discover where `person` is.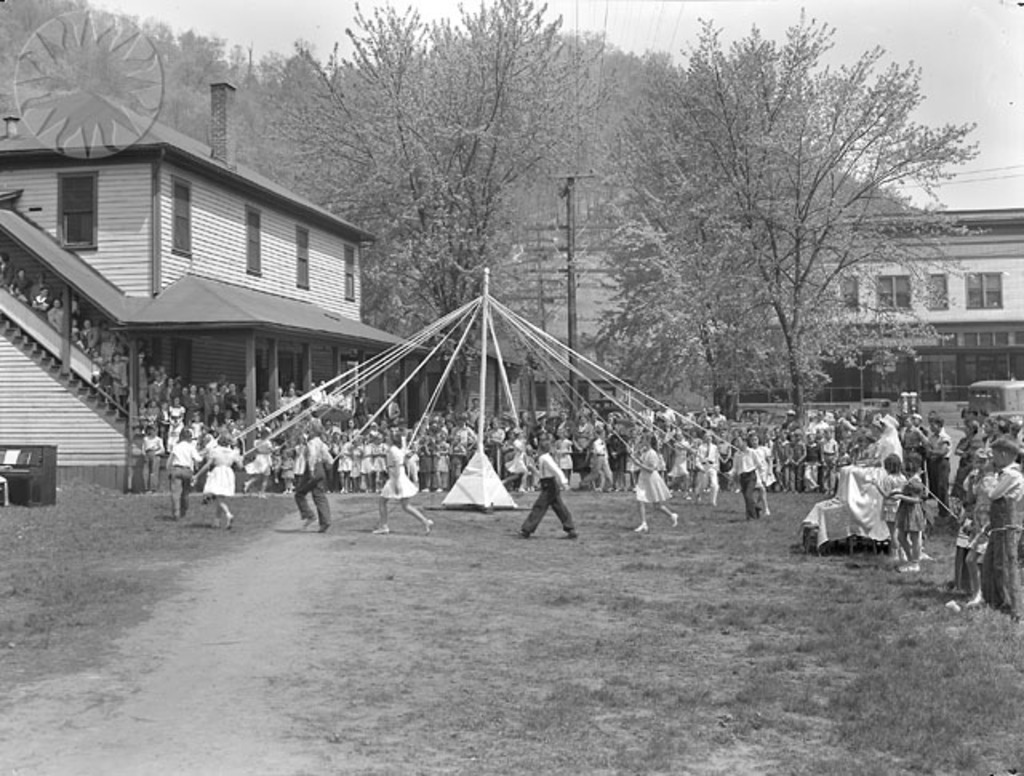
Discovered at crop(802, 430, 821, 491).
